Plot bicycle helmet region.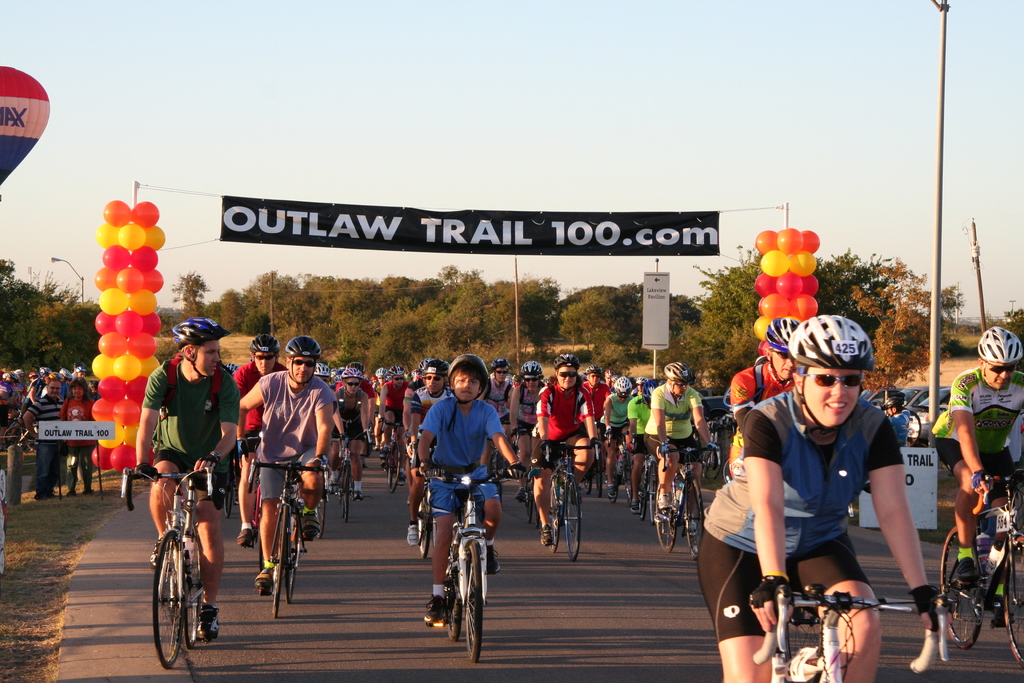
Plotted at bbox=(289, 335, 321, 359).
